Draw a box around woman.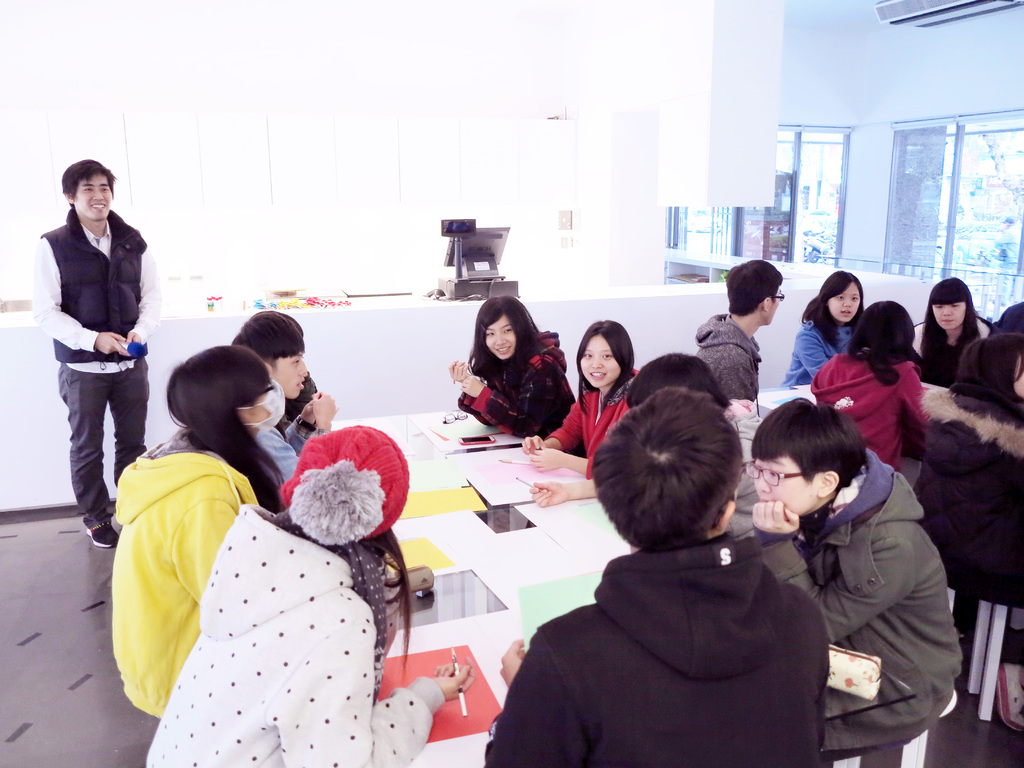
<box>447,300,569,460</box>.
